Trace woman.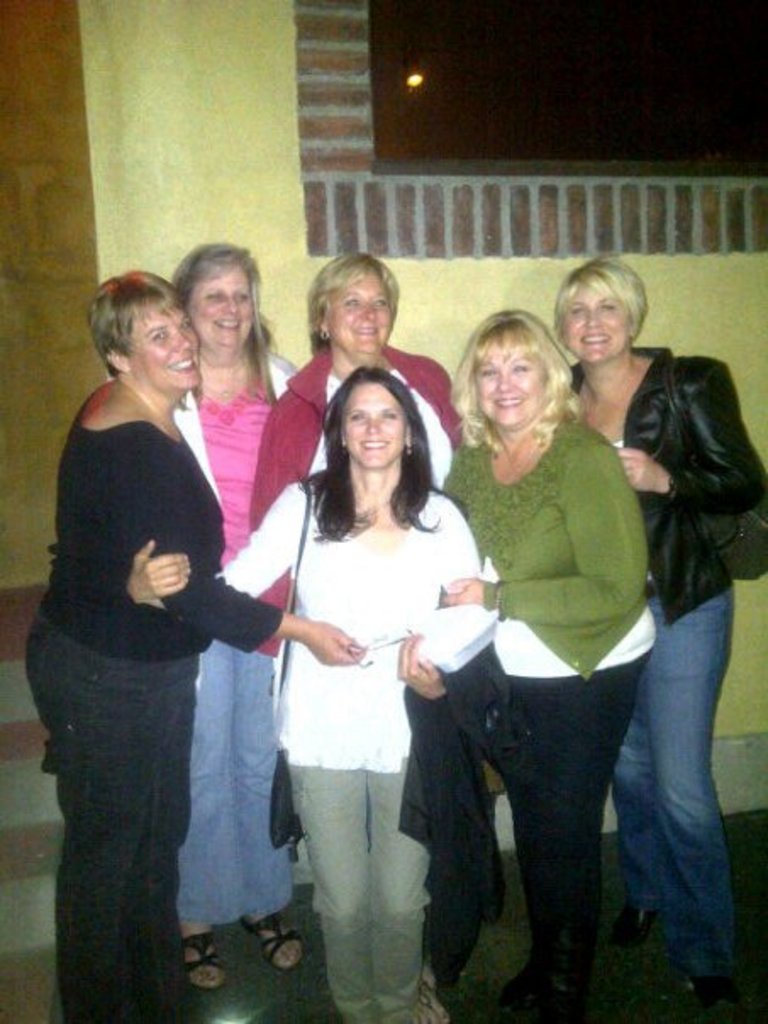
Traced to pyautogui.locateOnScreen(17, 264, 353, 1022).
